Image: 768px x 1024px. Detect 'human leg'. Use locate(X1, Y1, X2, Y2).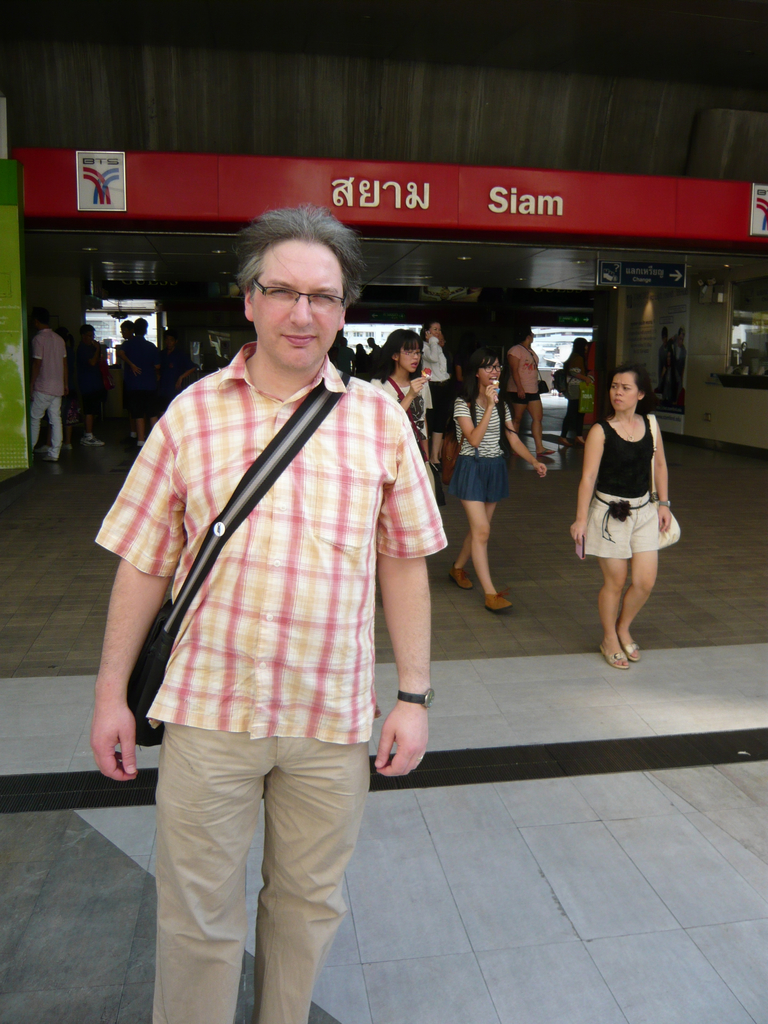
locate(145, 724, 266, 1020).
